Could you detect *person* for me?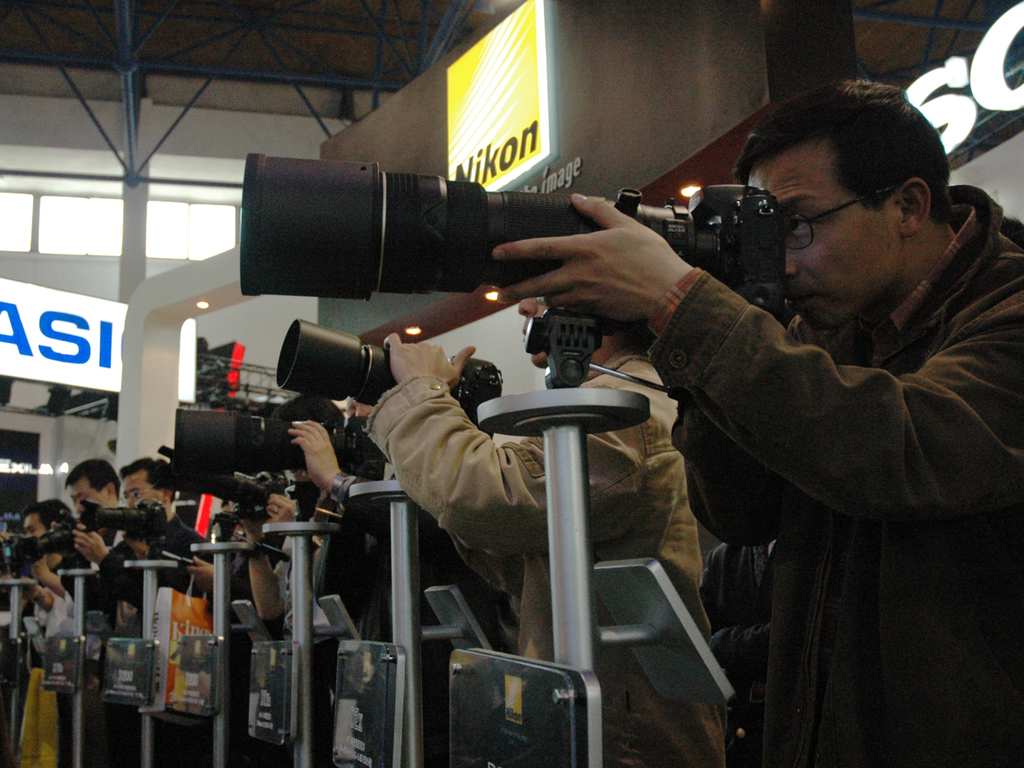
Detection result: (371, 286, 731, 767).
